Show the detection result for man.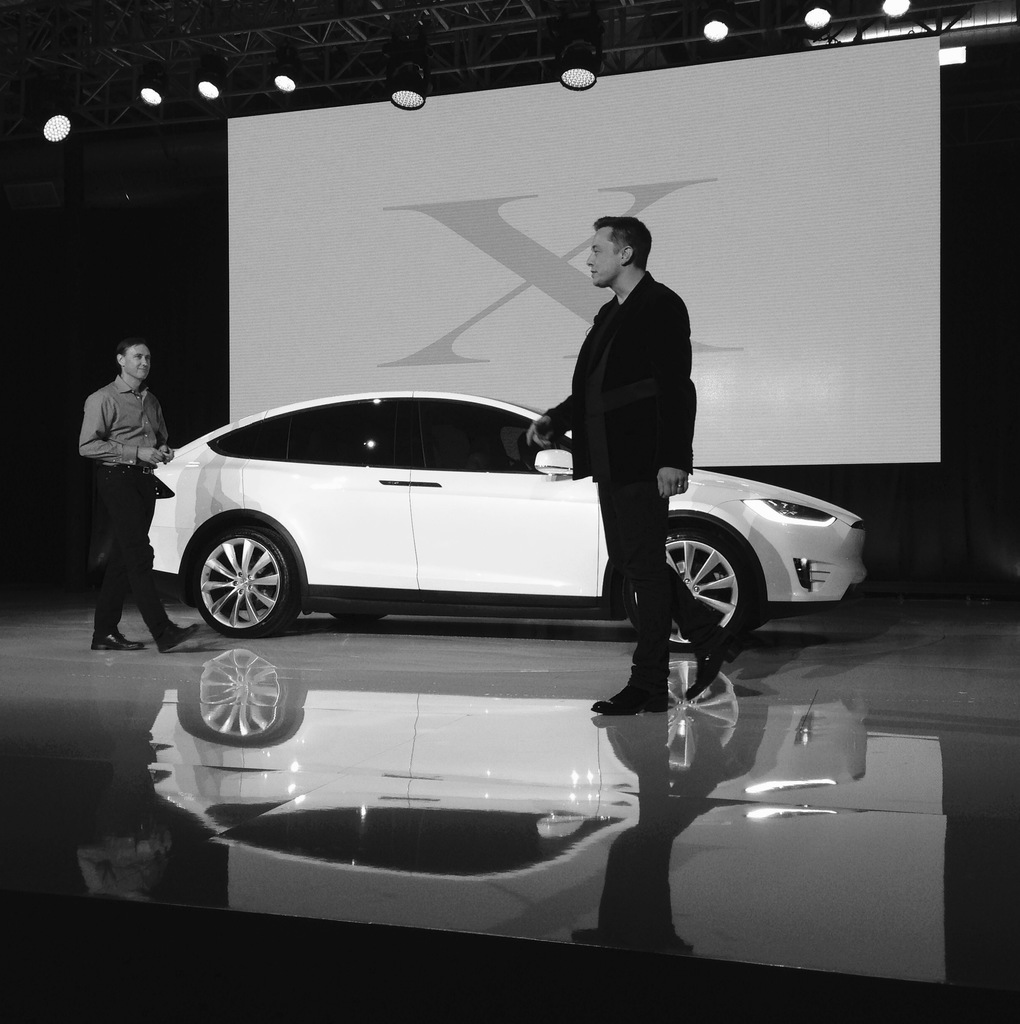
BBox(520, 211, 770, 735).
